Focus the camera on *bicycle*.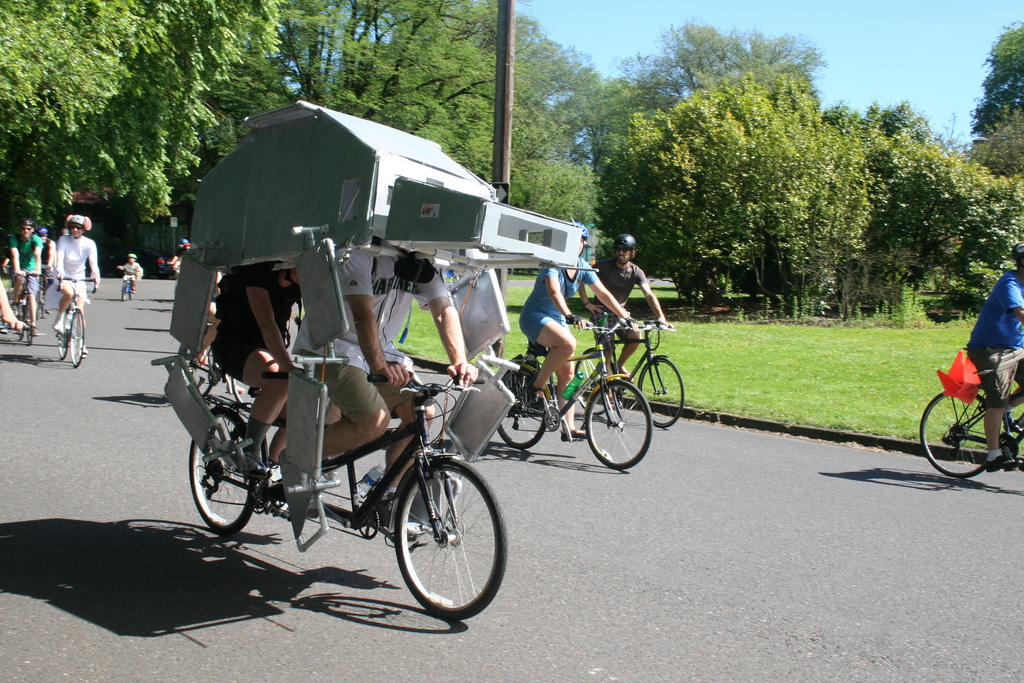
Focus region: BBox(34, 261, 52, 317).
